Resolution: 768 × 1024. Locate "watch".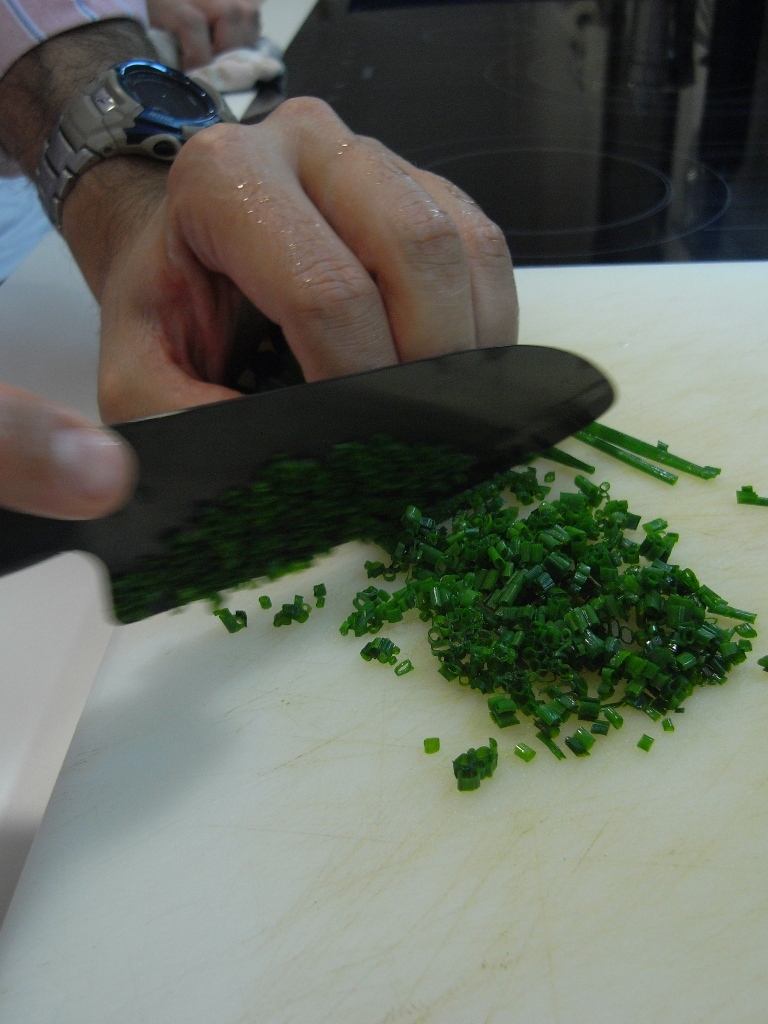
[21,56,237,236].
